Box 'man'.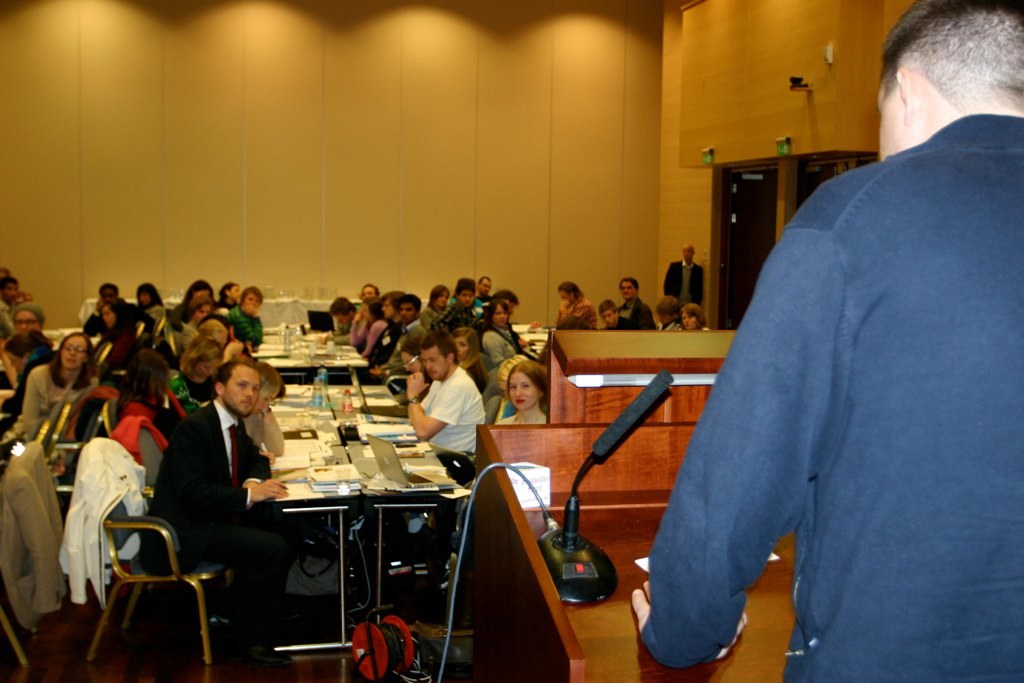
rect(663, 245, 704, 306).
